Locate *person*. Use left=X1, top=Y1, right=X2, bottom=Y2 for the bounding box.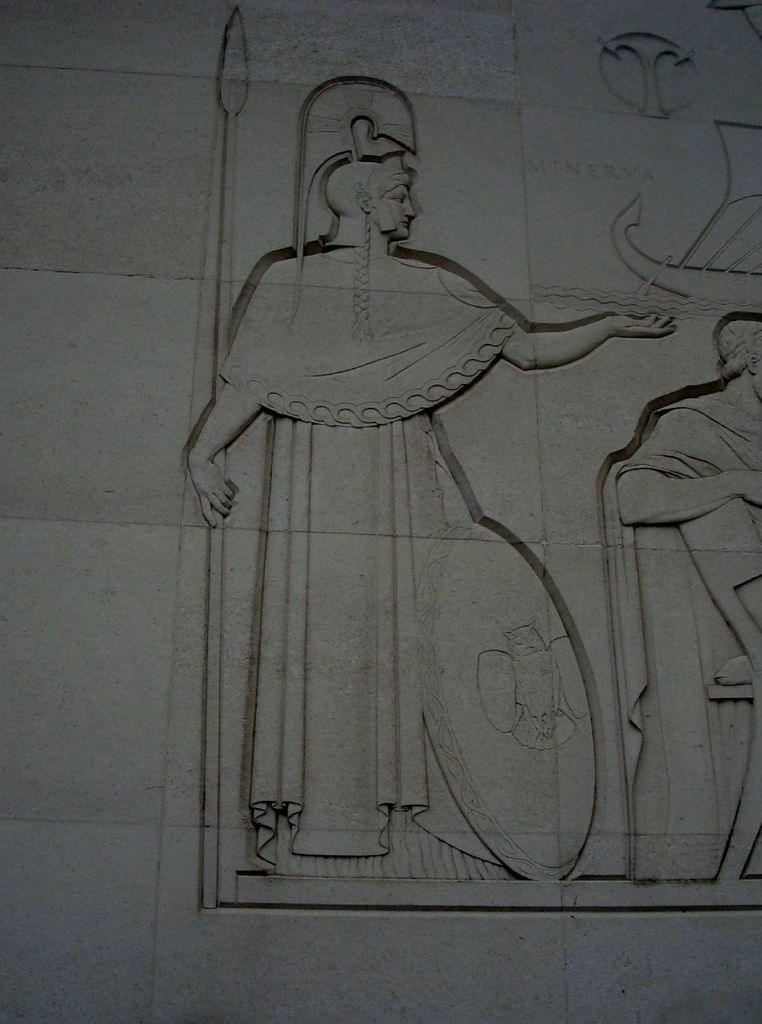
left=602, top=315, right=761, bottom=528.
